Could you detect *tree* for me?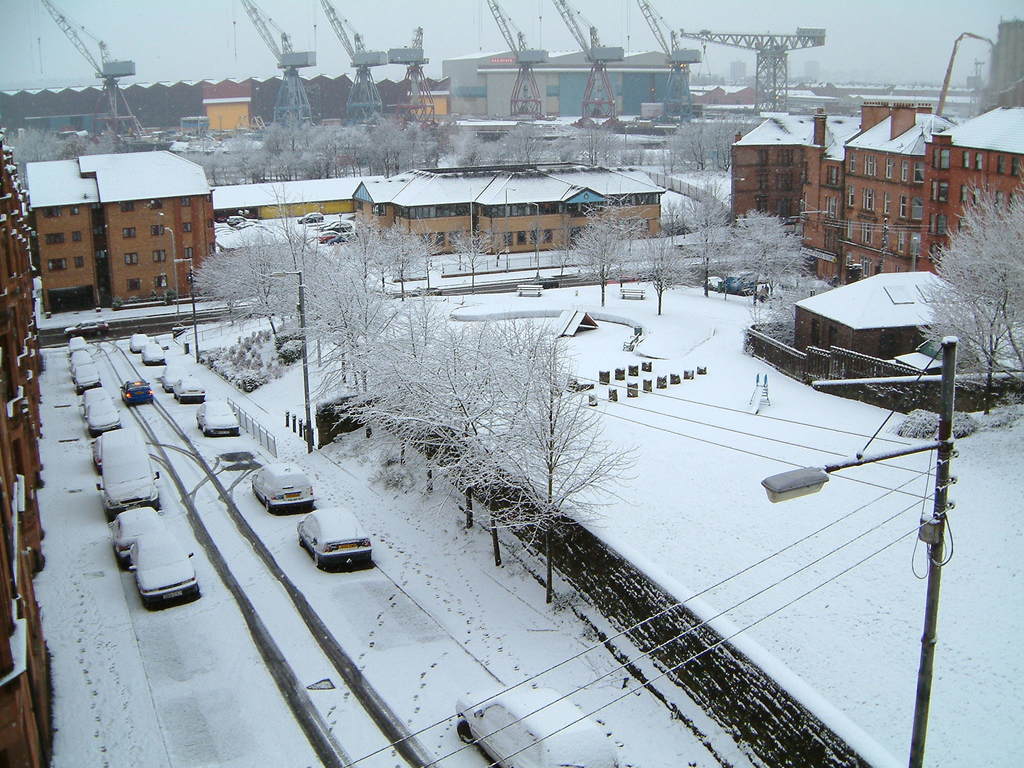
Detection result: x1=582, y1=122, x2=615, y2=182.
